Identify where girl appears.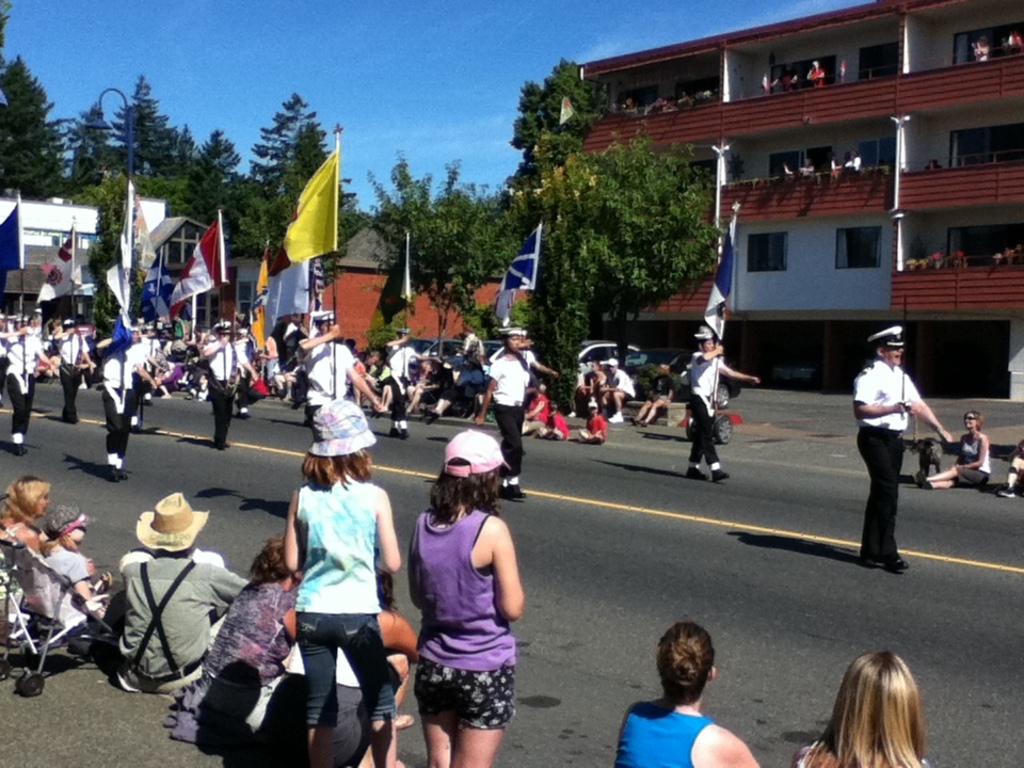
Appears at rect(791, 654, 923, 766).
